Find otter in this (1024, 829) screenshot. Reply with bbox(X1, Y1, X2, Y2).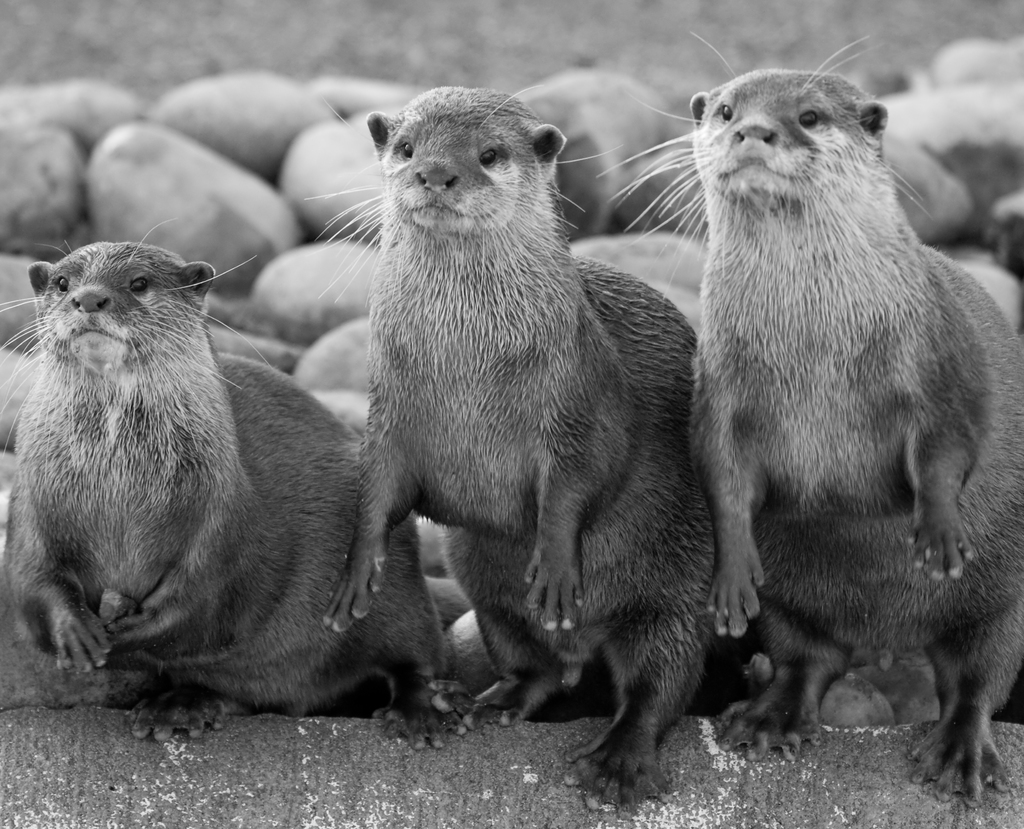
bbox(593, 28, 1023, 813).
